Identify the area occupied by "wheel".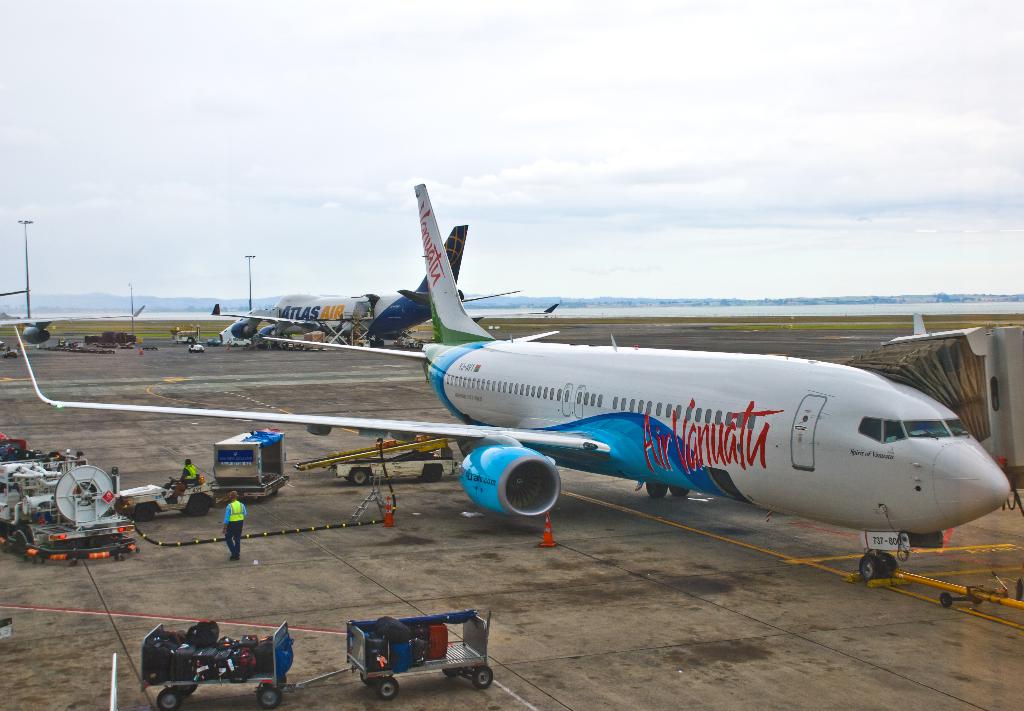
Area: detection(257, 687, 282, 709).
